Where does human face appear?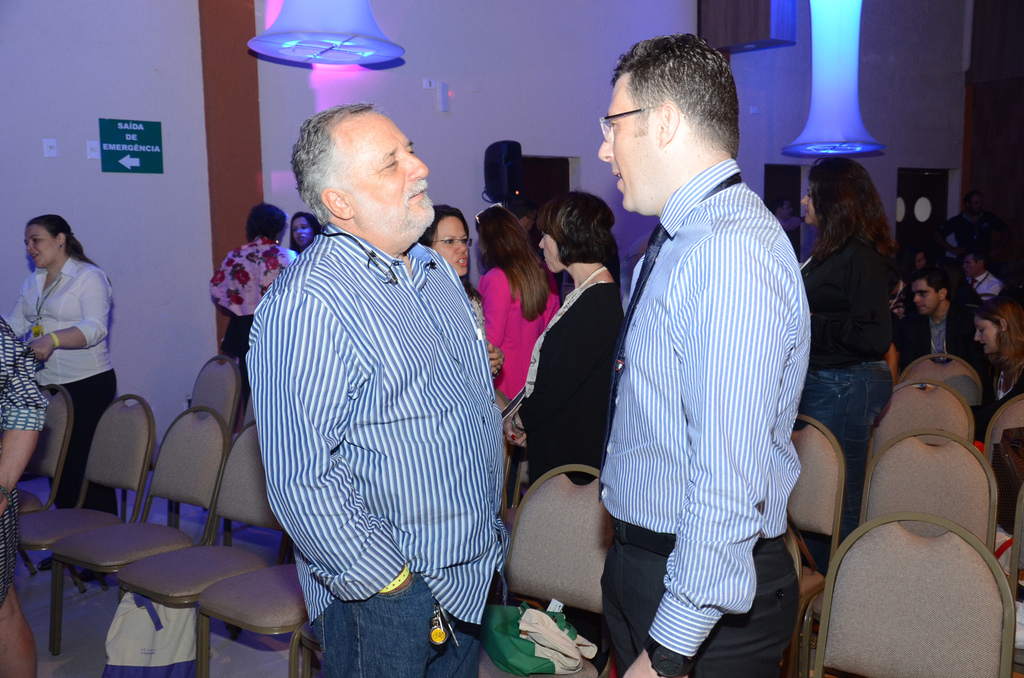
Appears at bbox(541, 229, 563, 273).
